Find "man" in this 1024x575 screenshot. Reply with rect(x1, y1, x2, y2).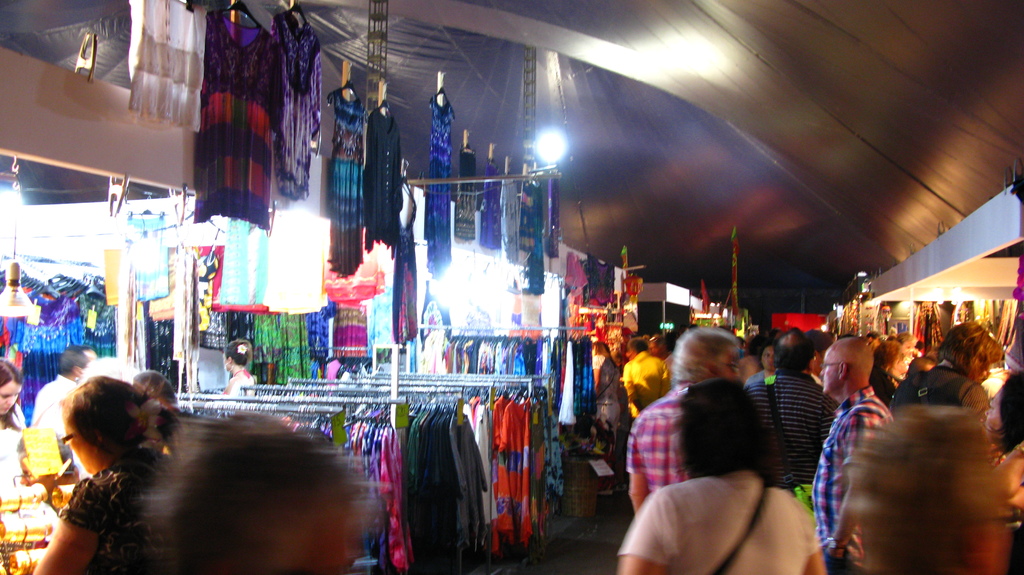
rect(621, 325, 738, 528).
